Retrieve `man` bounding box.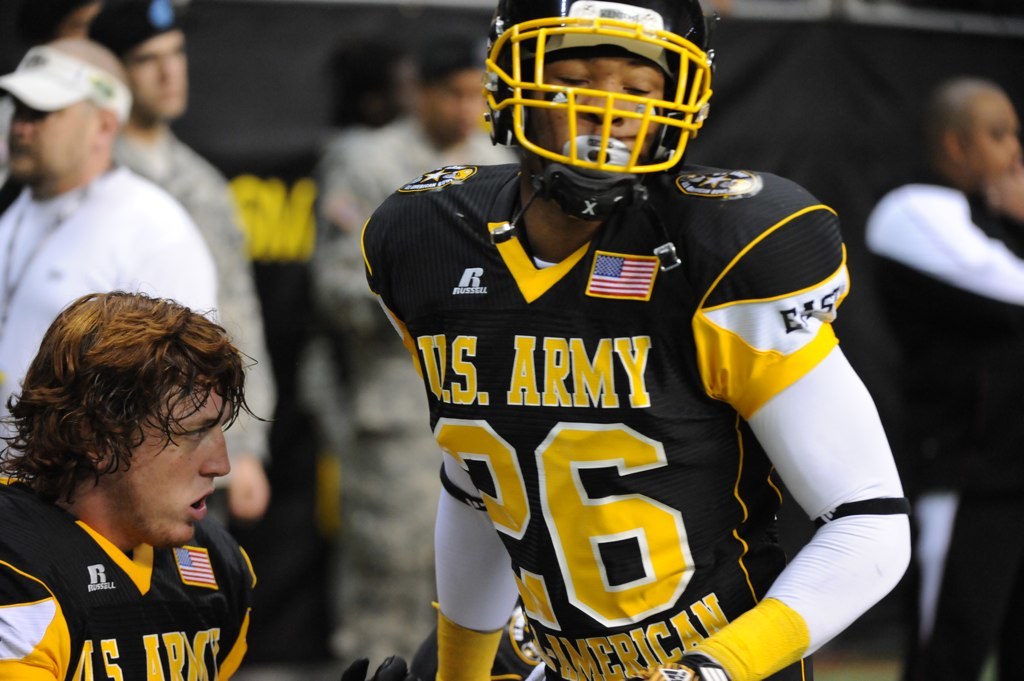
Bounding box: (0,33,218,462).
